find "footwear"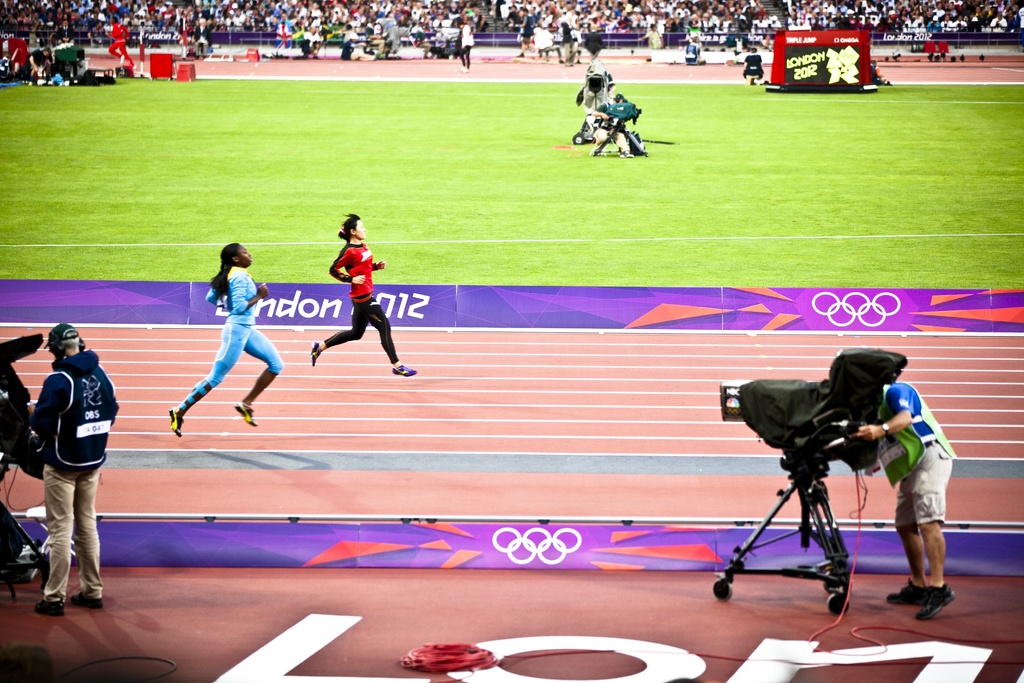
[385,364,422,379]
